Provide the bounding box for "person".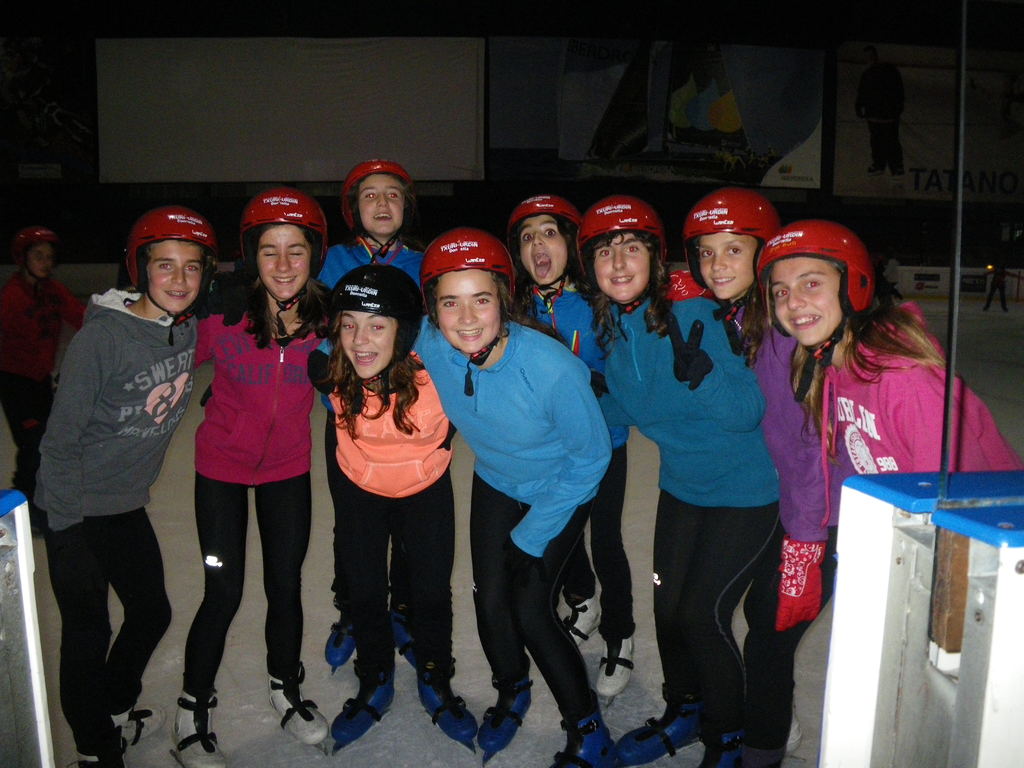
<bbox>27, 202, 225, 767</bbox>.
